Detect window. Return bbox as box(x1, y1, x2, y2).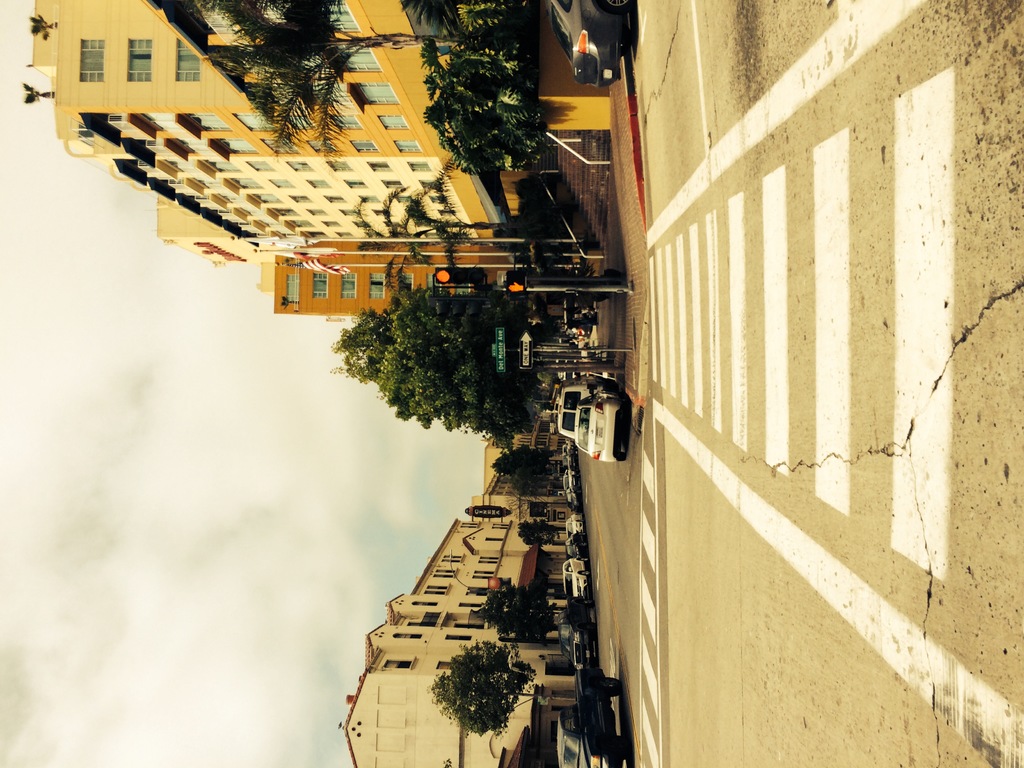
box(480, 554, 496, 564).
